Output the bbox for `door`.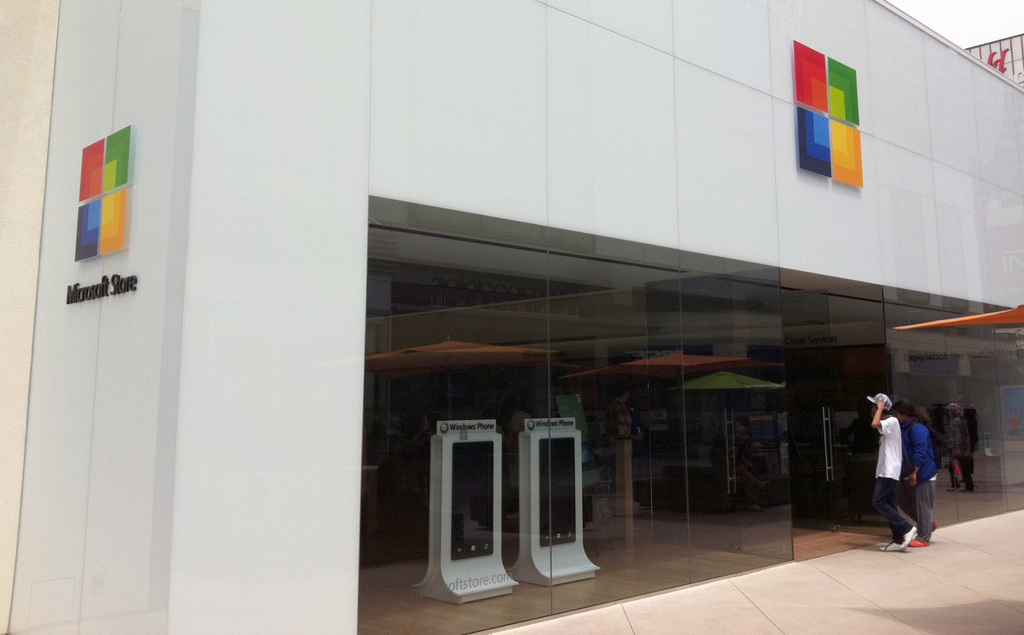
{"x1": 682, "y1": 262, "x2": 795, "y2": 565}.
